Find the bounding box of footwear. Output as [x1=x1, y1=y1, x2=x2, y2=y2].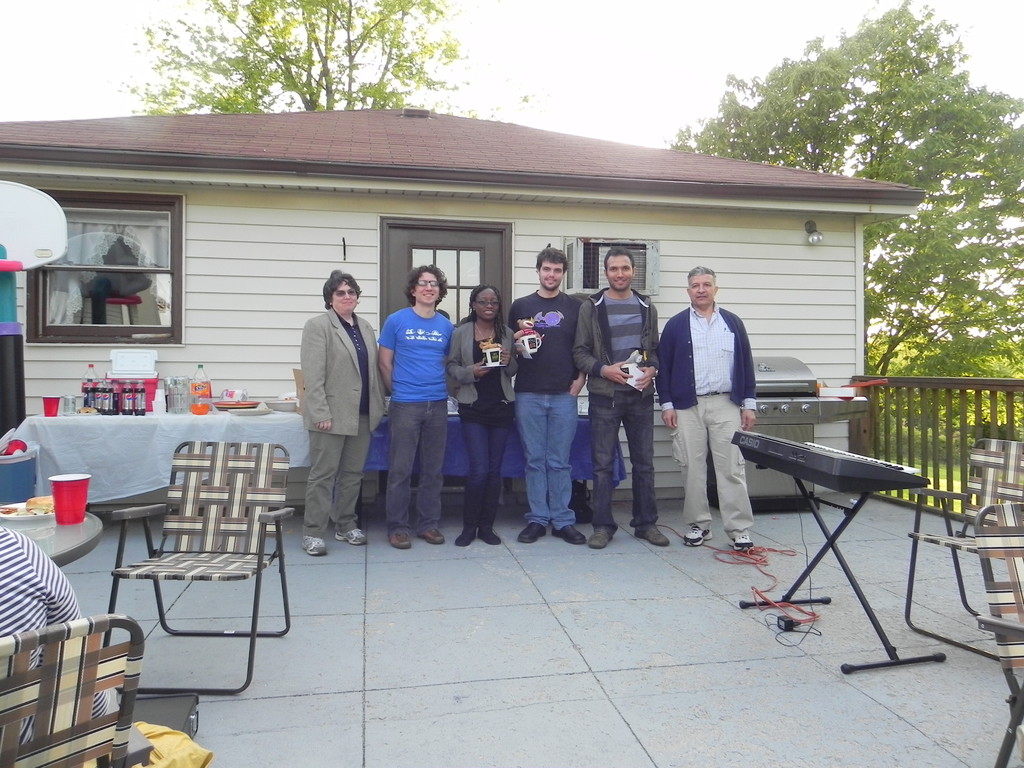
[x1=731, y1=532, x2=751, y2=549].
